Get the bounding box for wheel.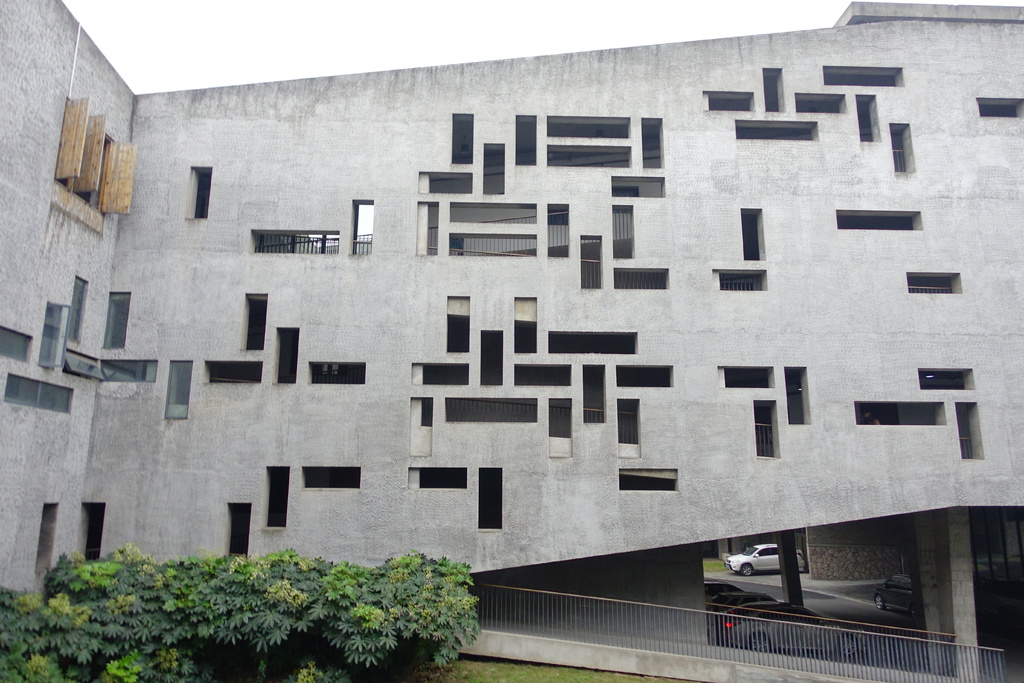
bbox=[909, 606, 915, 621].
